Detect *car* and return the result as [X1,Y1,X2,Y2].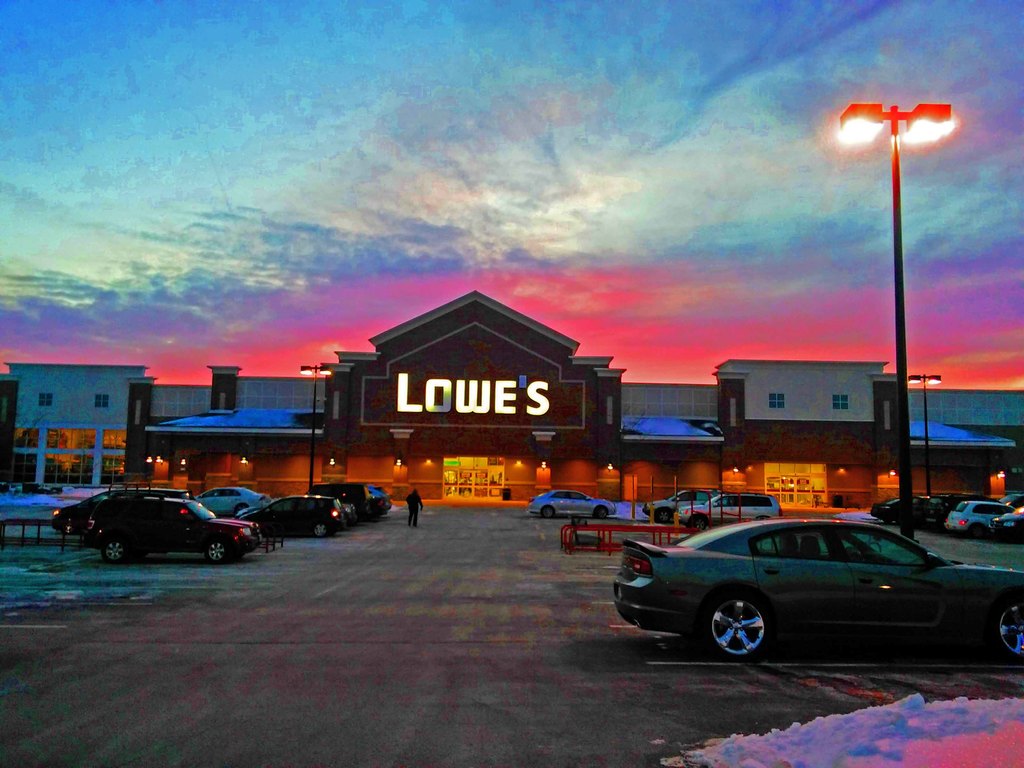
[193,482,276,519].
